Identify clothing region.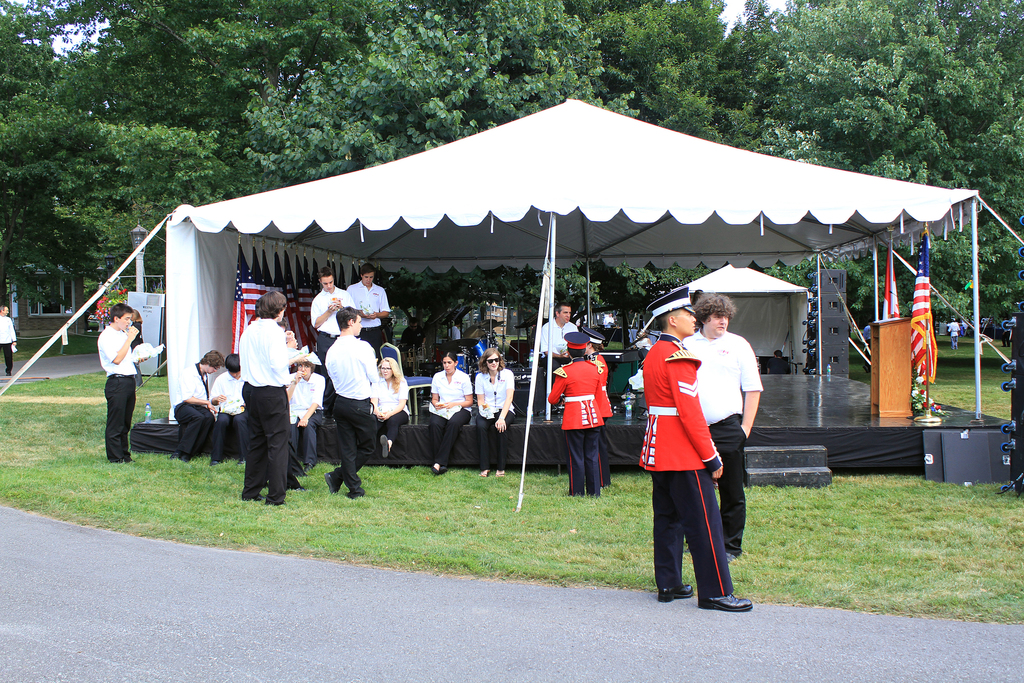
Region: [330,334,376,488].
